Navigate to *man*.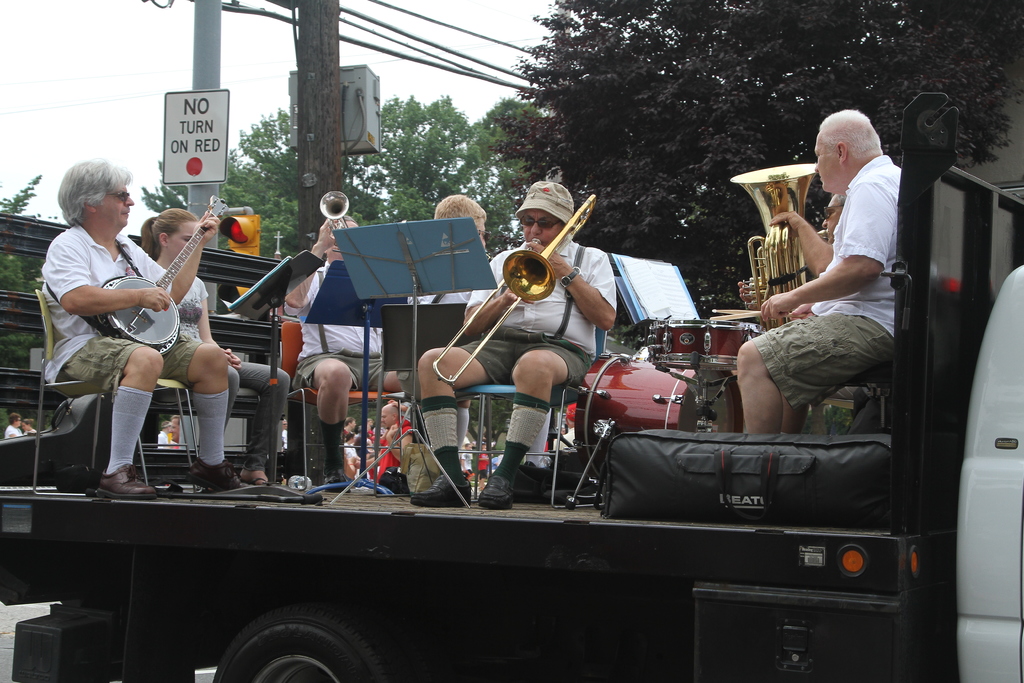
Navigation target: l=409, t=193, r=492, b=495.
